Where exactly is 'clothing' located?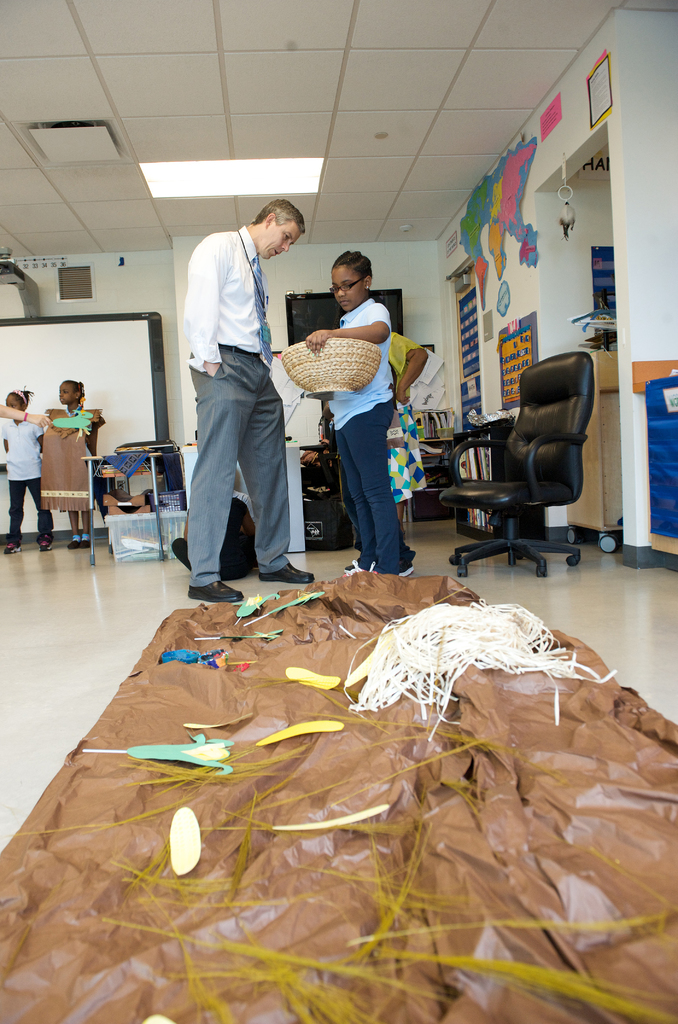
Its bounding box is box(175, 166, 309, 600).
